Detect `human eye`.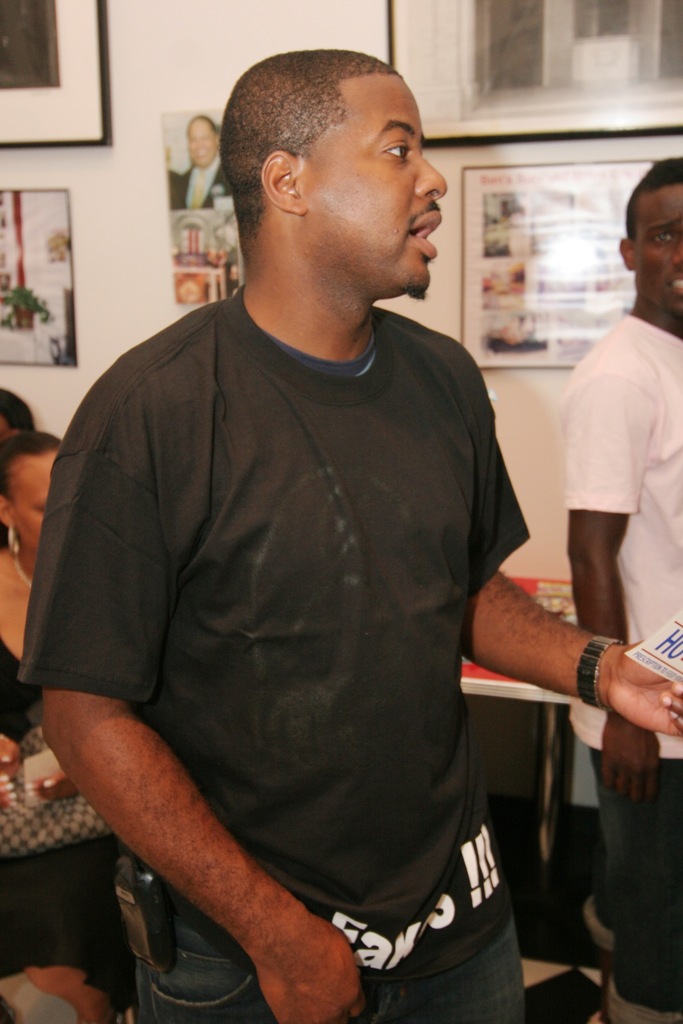
Detected at [left=383, top=139, right=409, bottom=161].
